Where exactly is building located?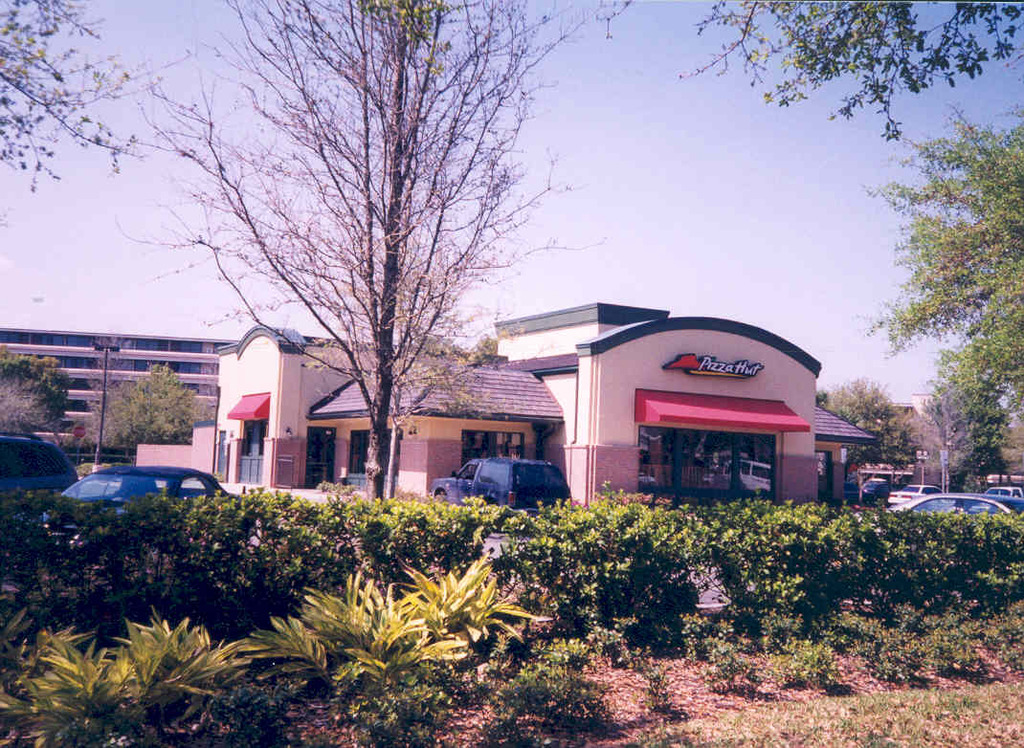
Its bounding box is BBox(0, 322, 236, 439).
